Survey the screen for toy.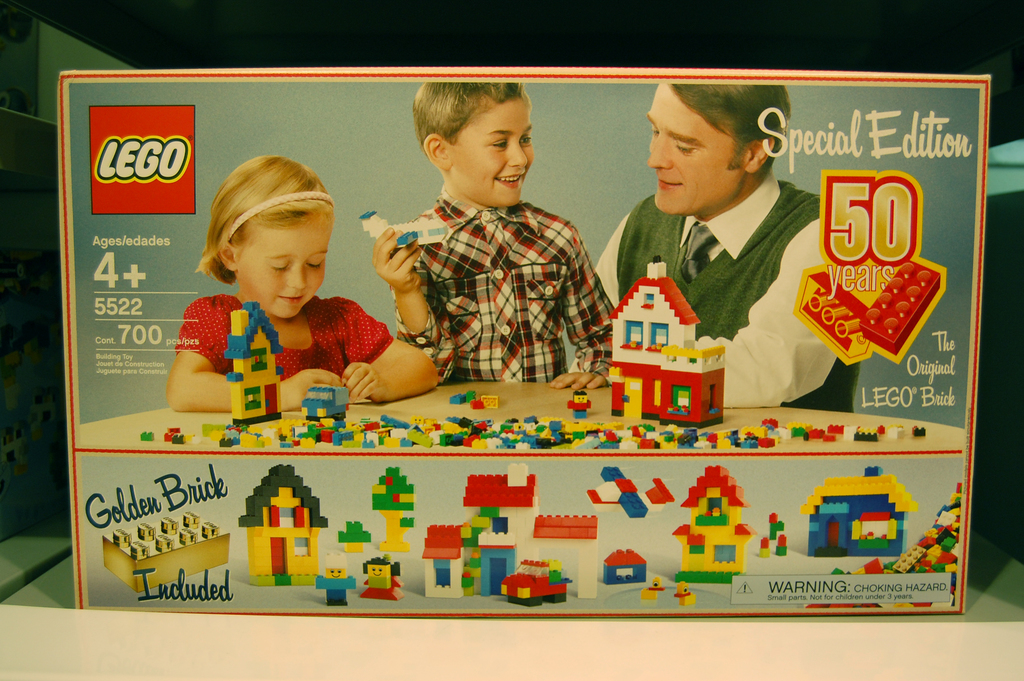
Survey found: l=340, t=524, r=375, b=546.
